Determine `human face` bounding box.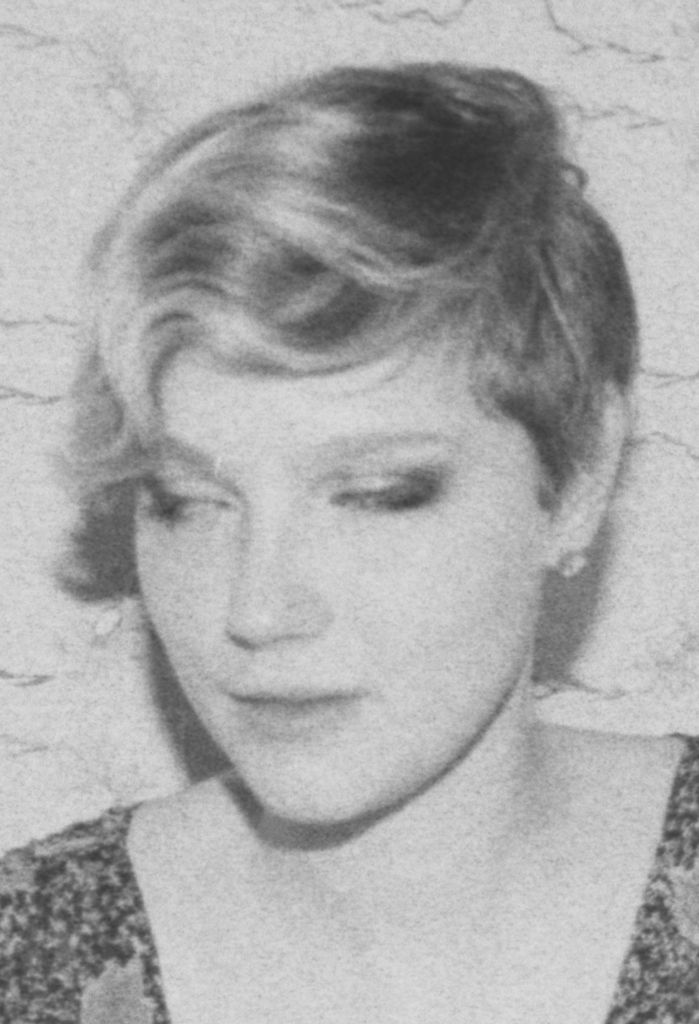
Determined: region(131, 328, 557, 824).
